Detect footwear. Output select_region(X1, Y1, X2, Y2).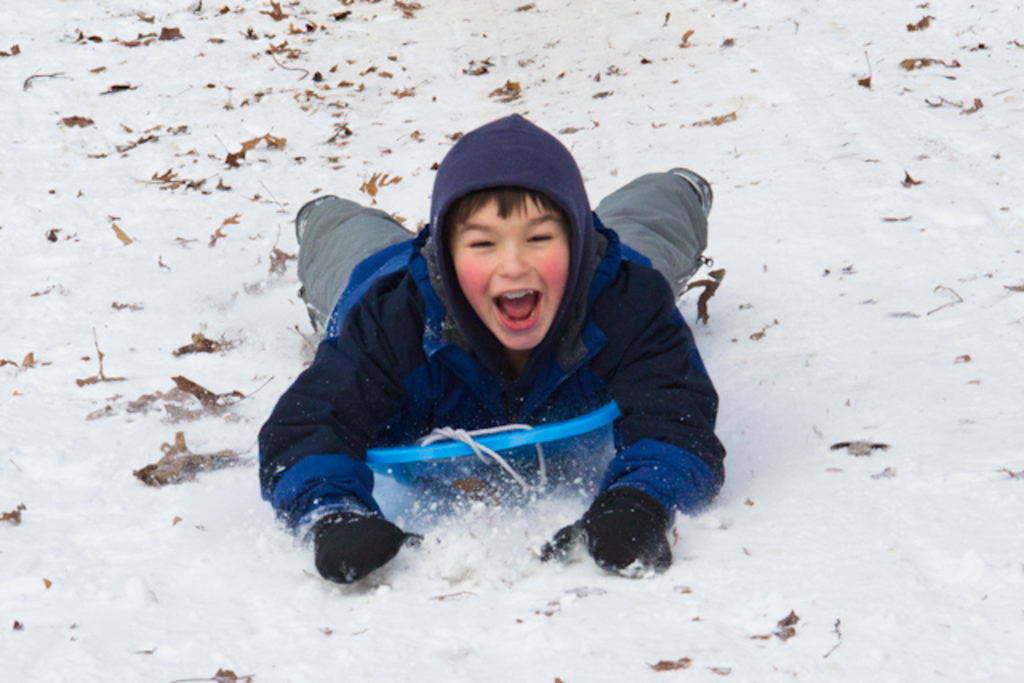
select_region(666, 166, 714, 219).
